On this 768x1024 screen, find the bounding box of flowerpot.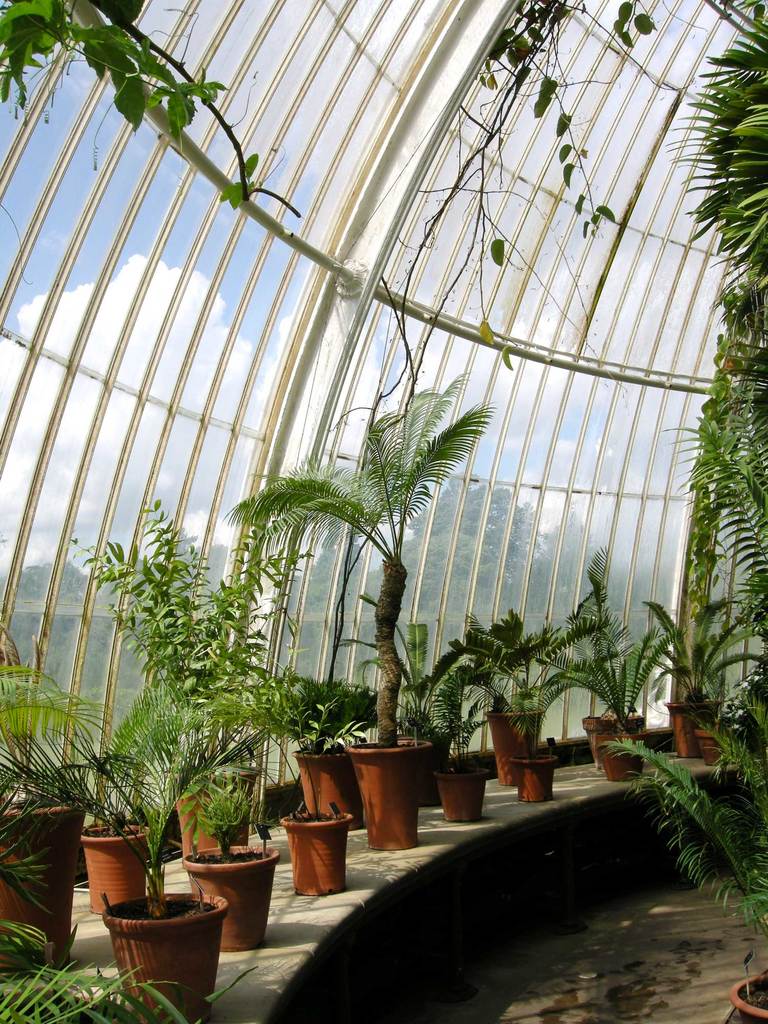
Bounding box: select_region(506, 749, 555, 805).
